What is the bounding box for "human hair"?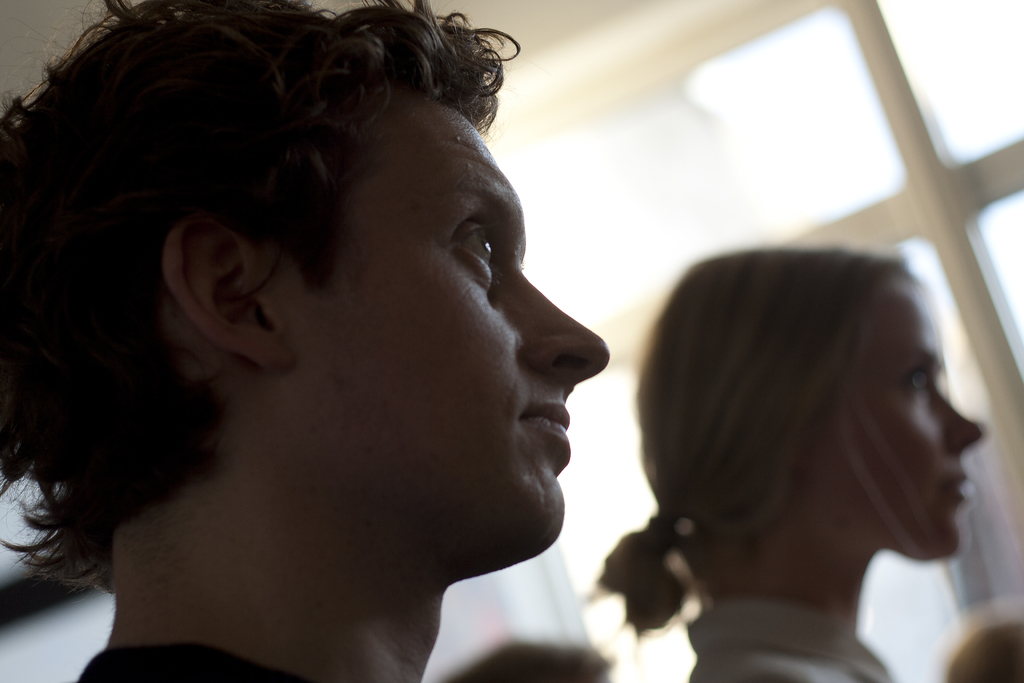
x1=0 y1=0 x2=561 y2=598.
